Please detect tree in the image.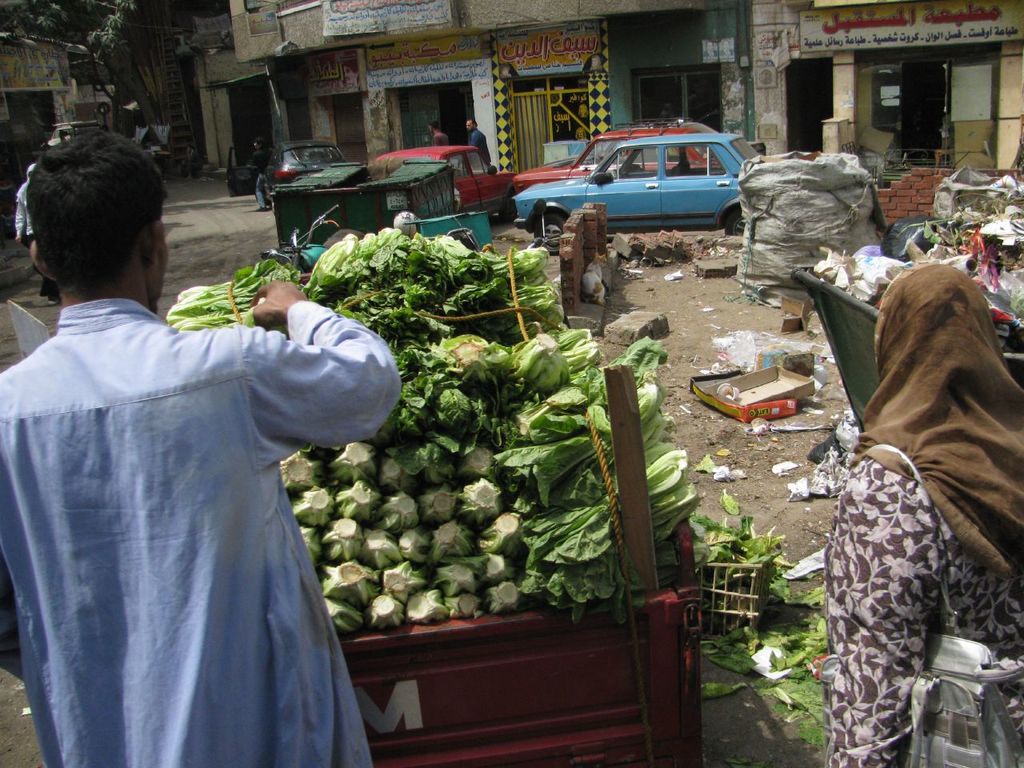
BBox(0, 0, 186, 183).
